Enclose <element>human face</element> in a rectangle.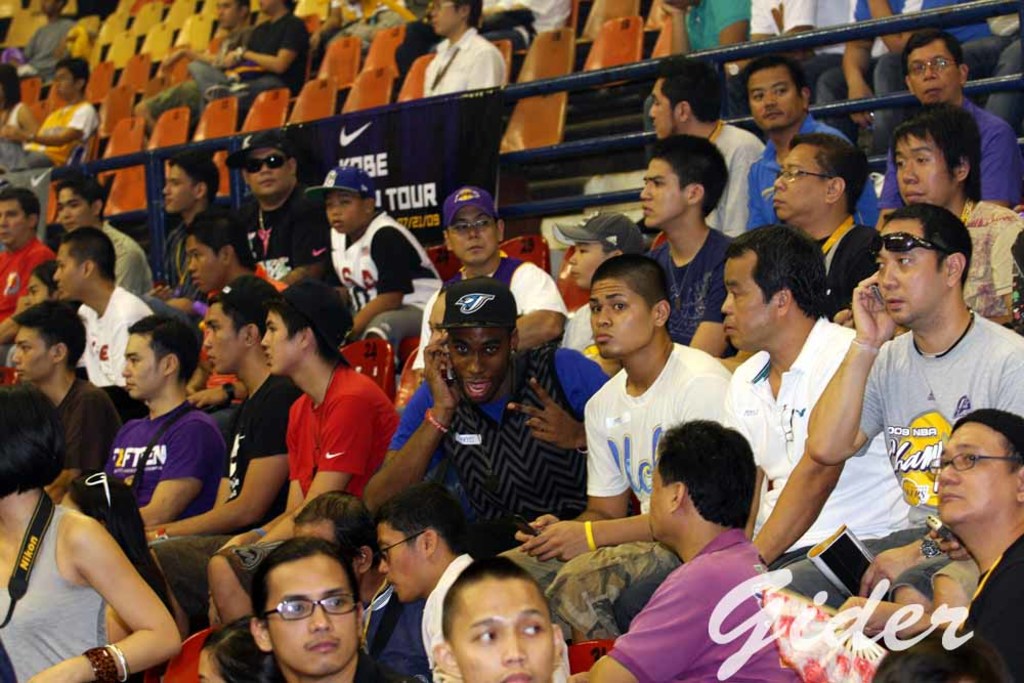
264/555/361/673.
